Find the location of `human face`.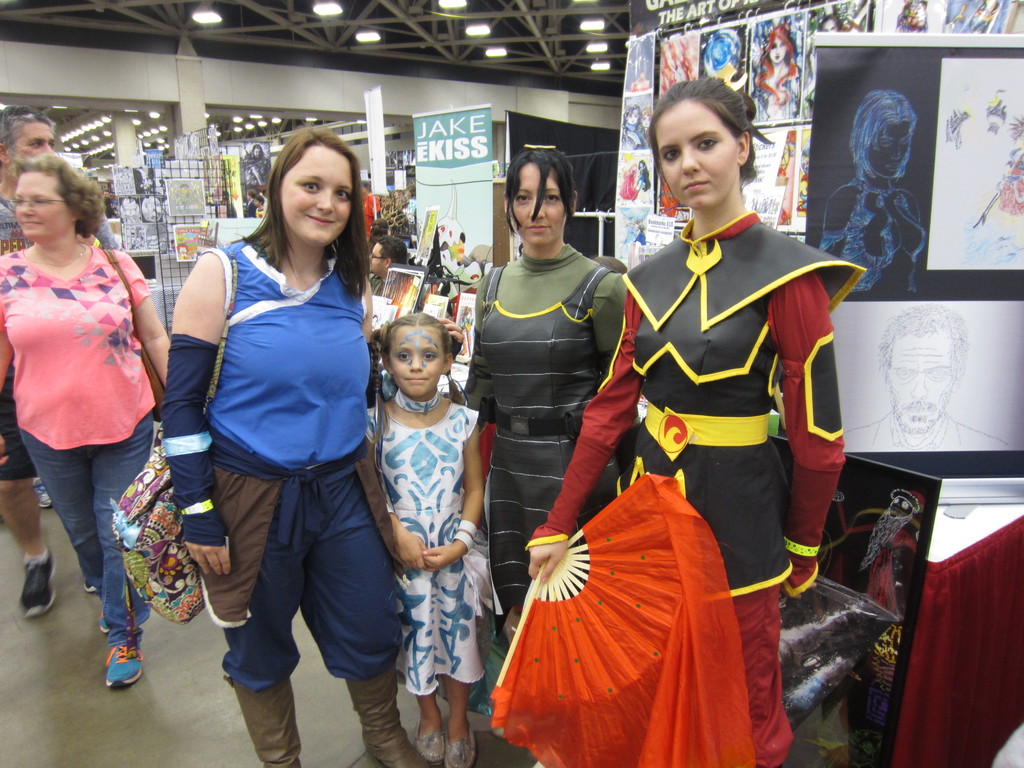
Location: {"x1": 656, "y1": 99, "x2": 741, "y2": 209}.
